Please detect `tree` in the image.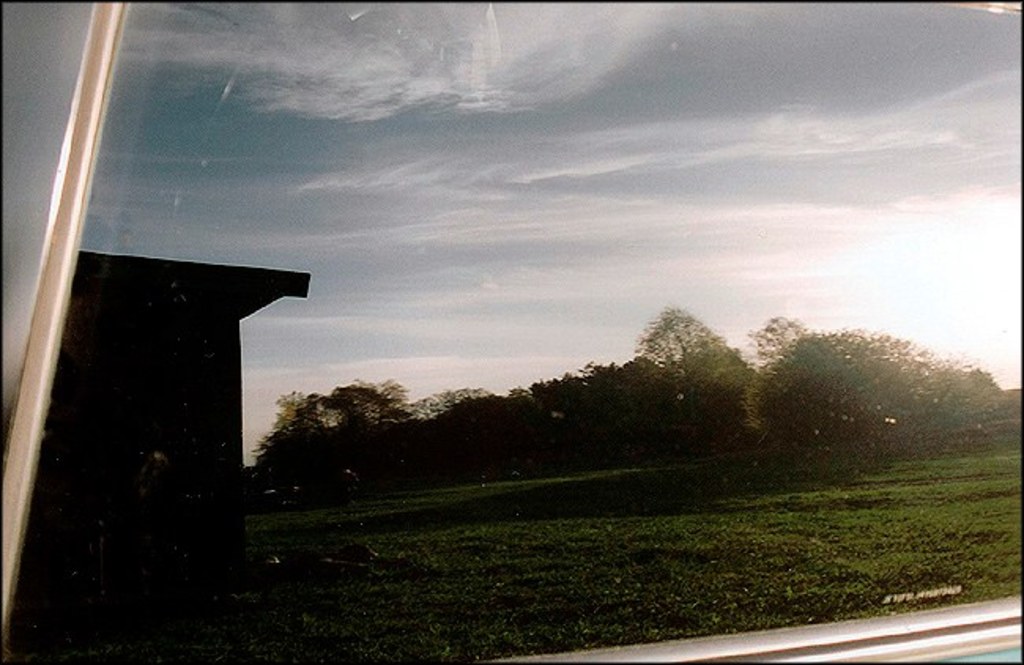
bbox(395, 370, 504, 496).
